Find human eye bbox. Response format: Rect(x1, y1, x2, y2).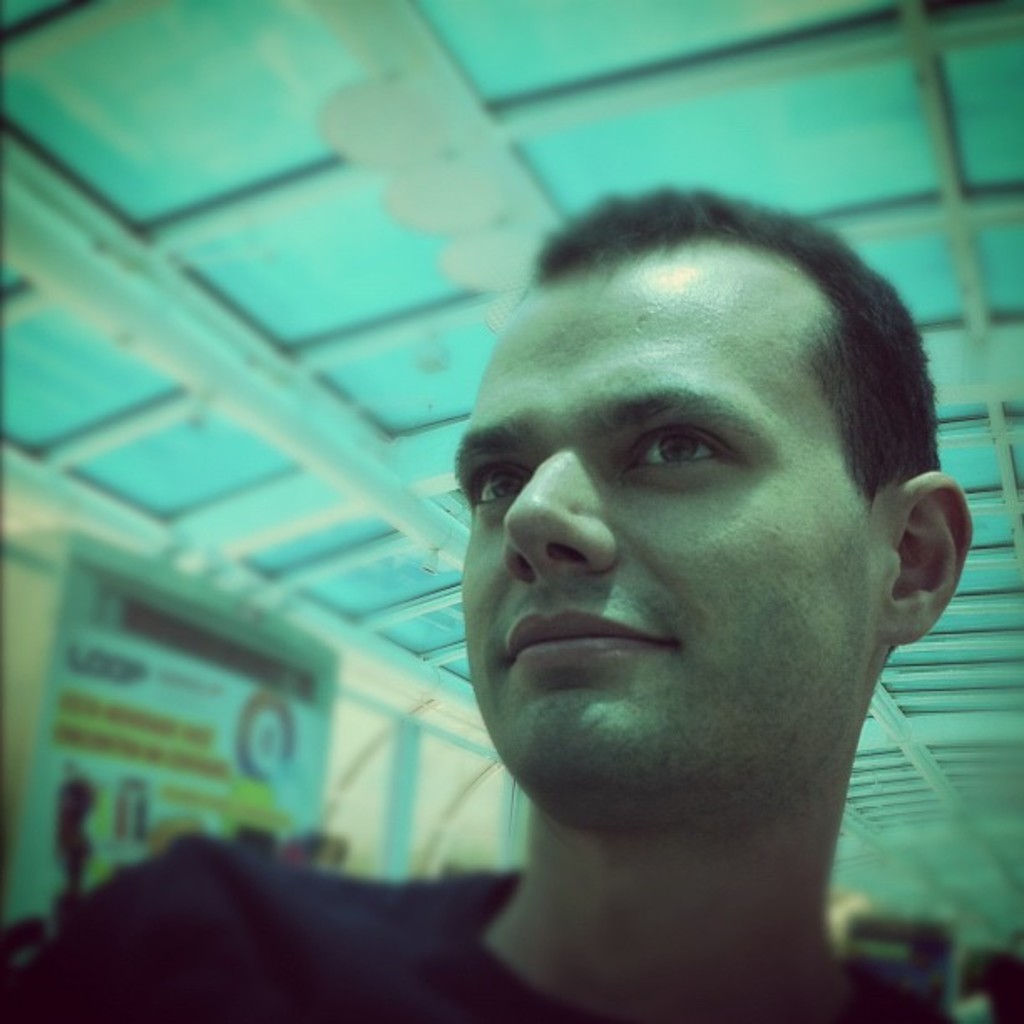
Rect(465, 457, 532, 517).
